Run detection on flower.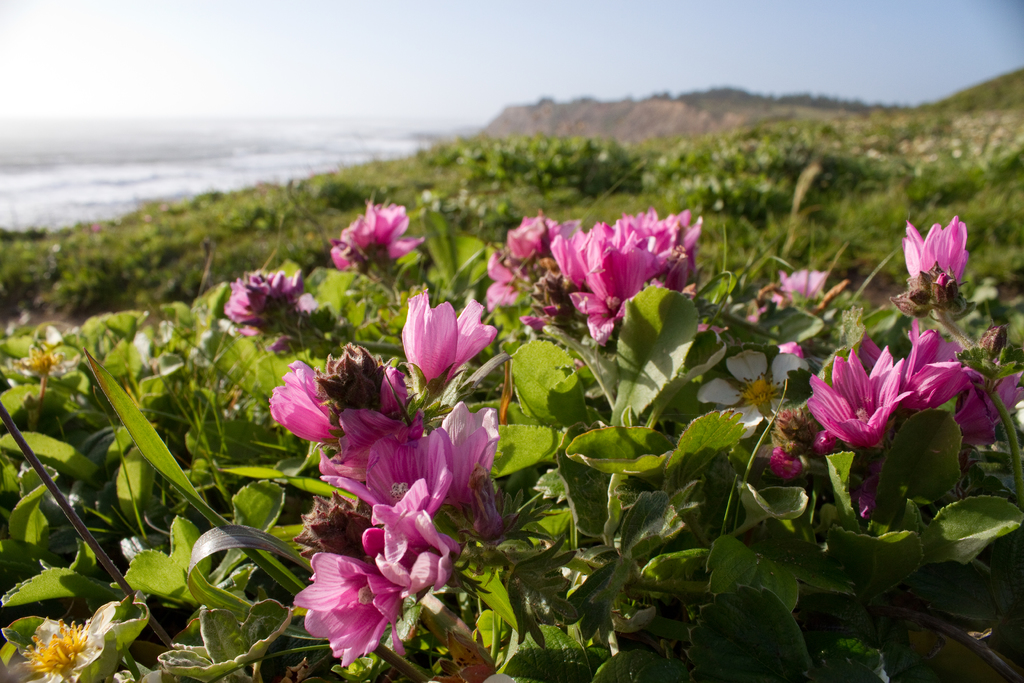
Result: (901, 218, 968, 293).
